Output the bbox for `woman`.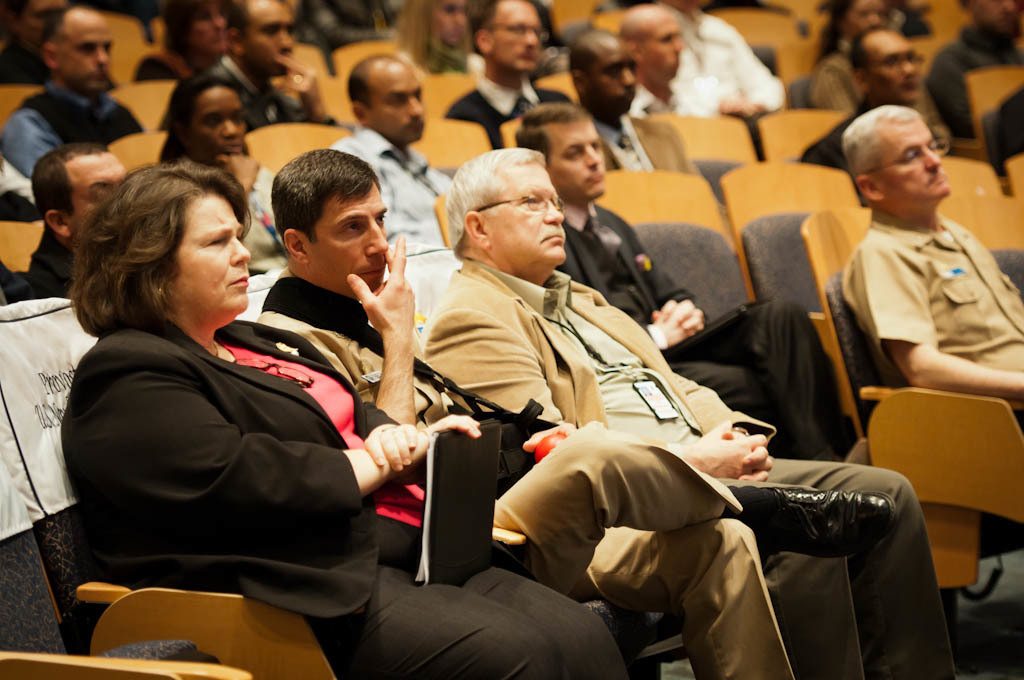
{"x1": 70, "y1": 162, "x2": 620, "y2": 679}.
